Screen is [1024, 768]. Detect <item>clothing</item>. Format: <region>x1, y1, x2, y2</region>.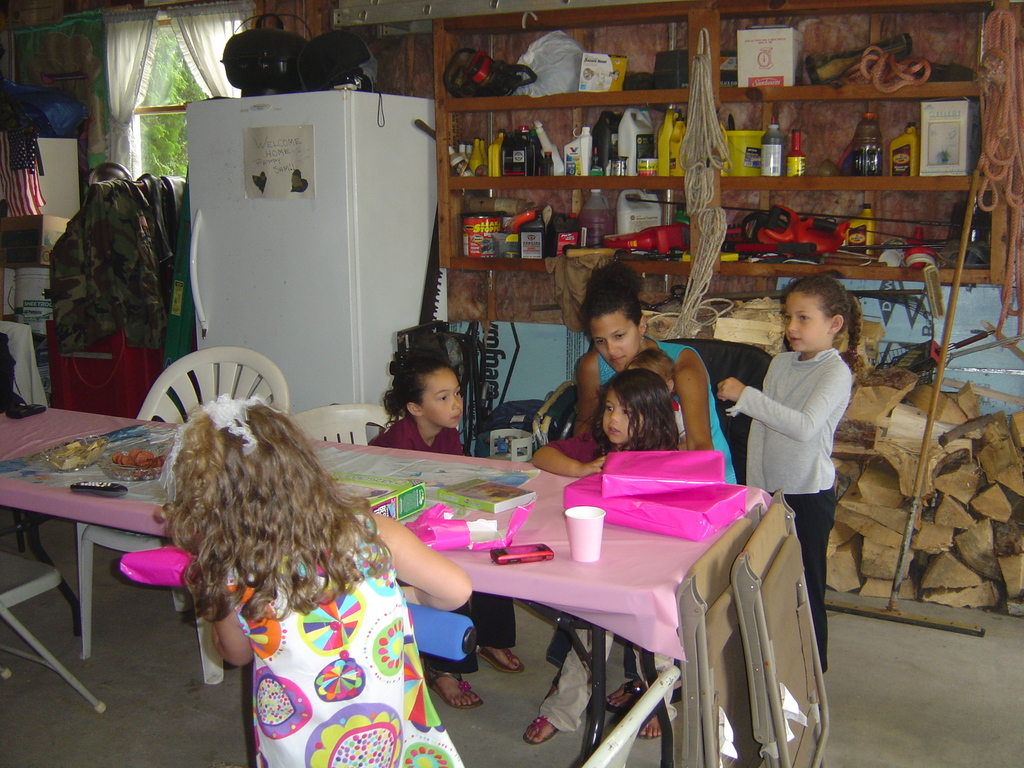
<region>44, 167, 217, 417</region>.
